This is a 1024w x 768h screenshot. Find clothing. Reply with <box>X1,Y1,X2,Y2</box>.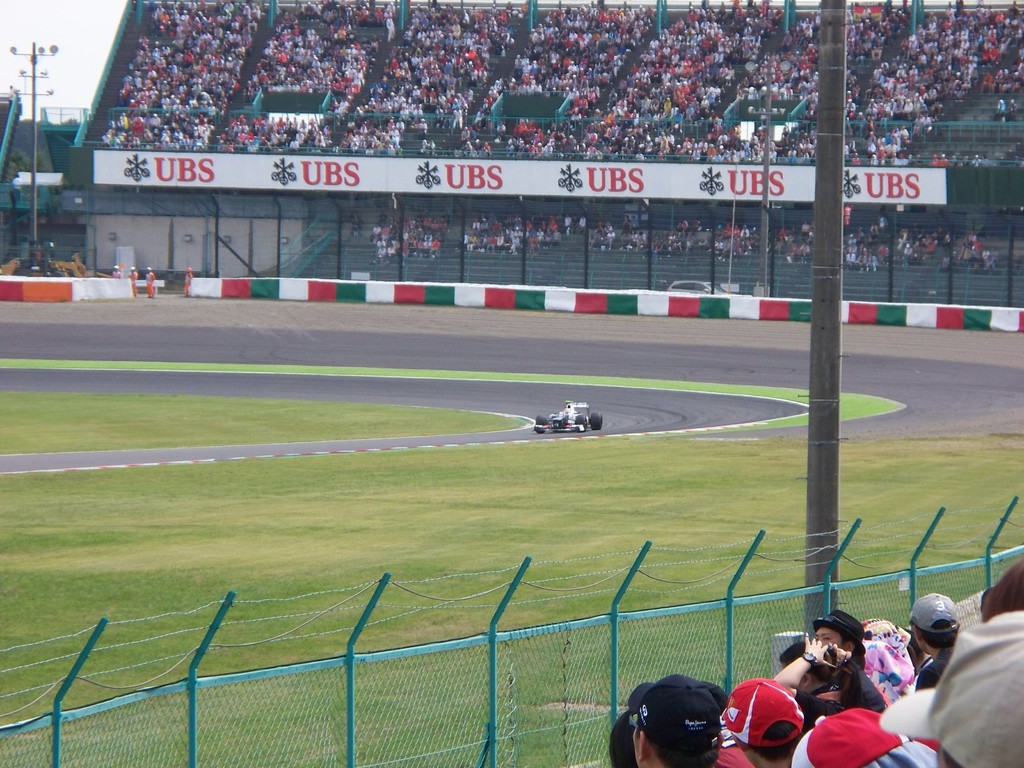
<box>856,664,884,712</box>.
